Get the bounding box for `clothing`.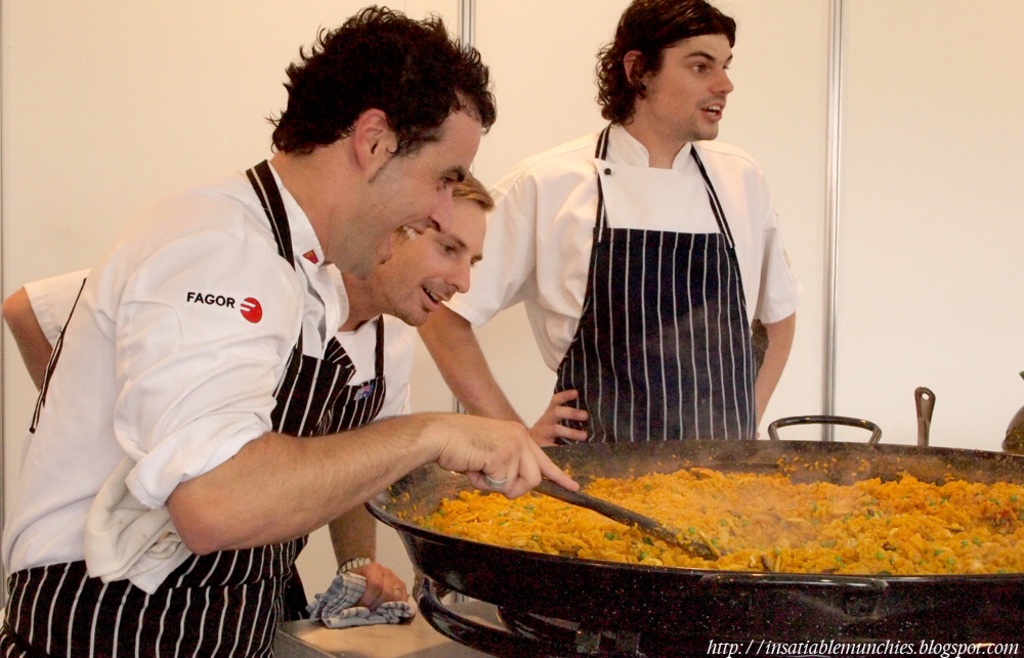
locate(0, 155, 351, 657).
